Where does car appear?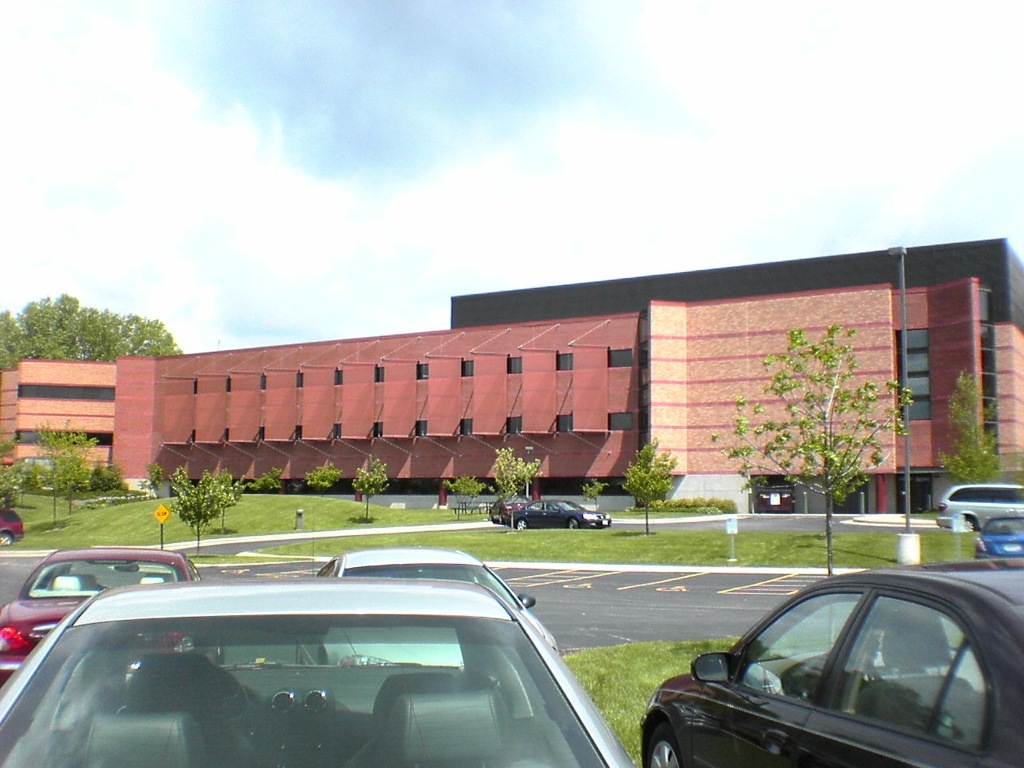
Appears at BBox(285, 547, 561, 668).
